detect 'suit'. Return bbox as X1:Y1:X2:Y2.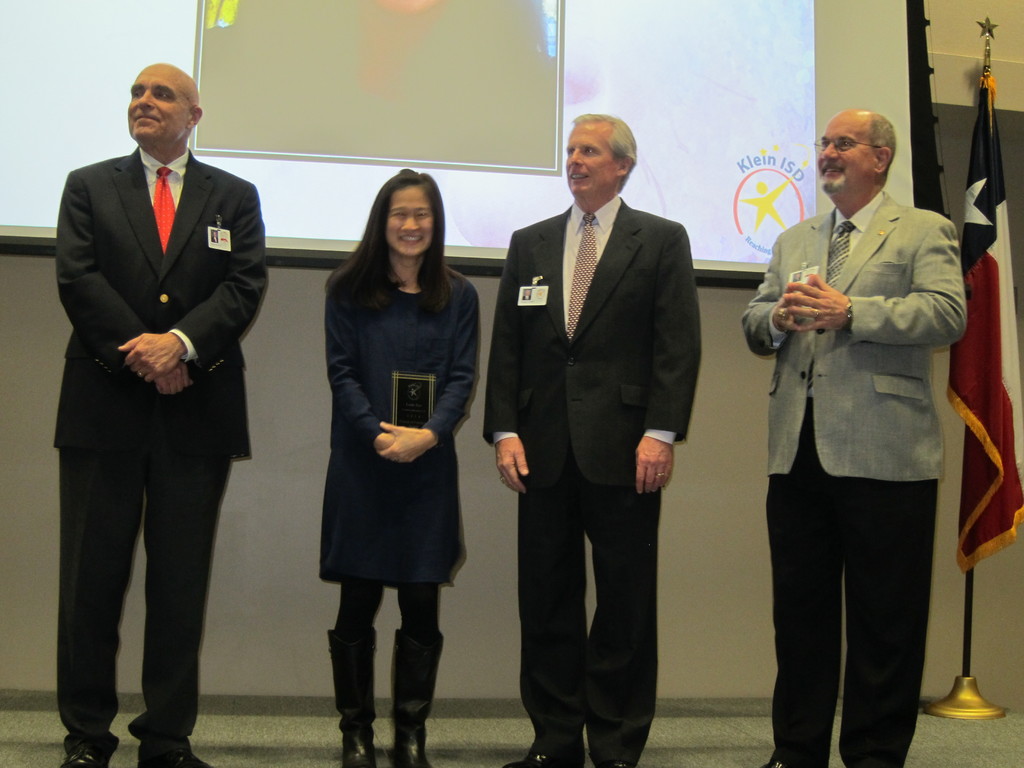
489:111:701:750.
